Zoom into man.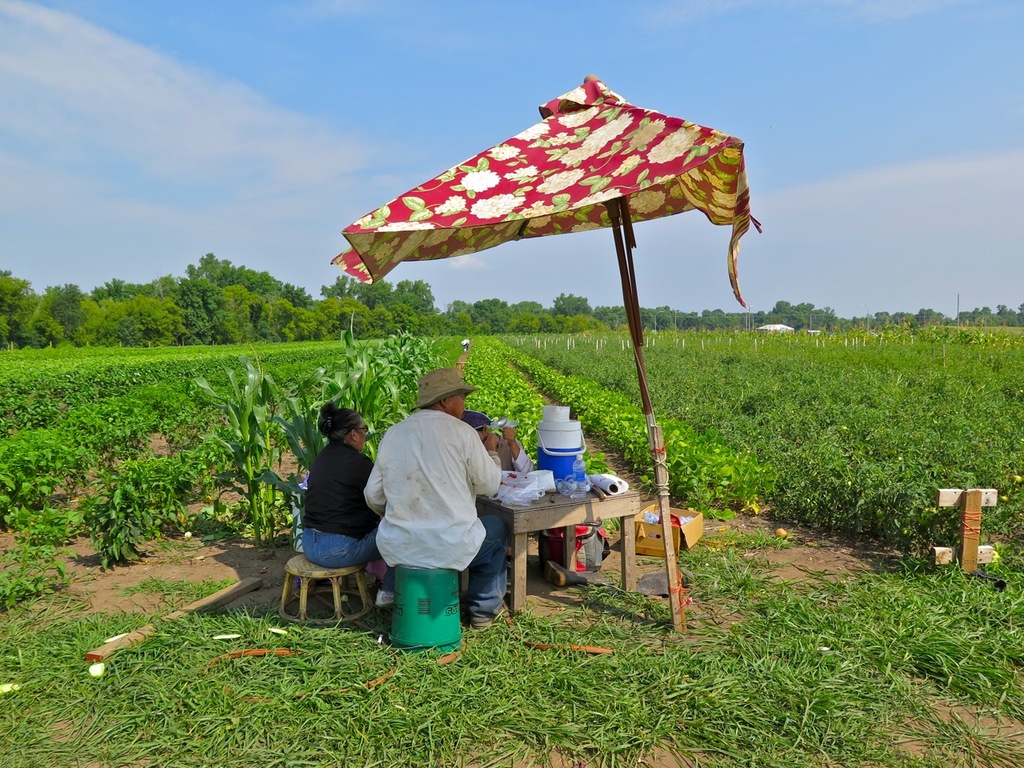
Zoom target: {"x1": 370, "y1": 359, "x2": 514, "y2": 650}.
